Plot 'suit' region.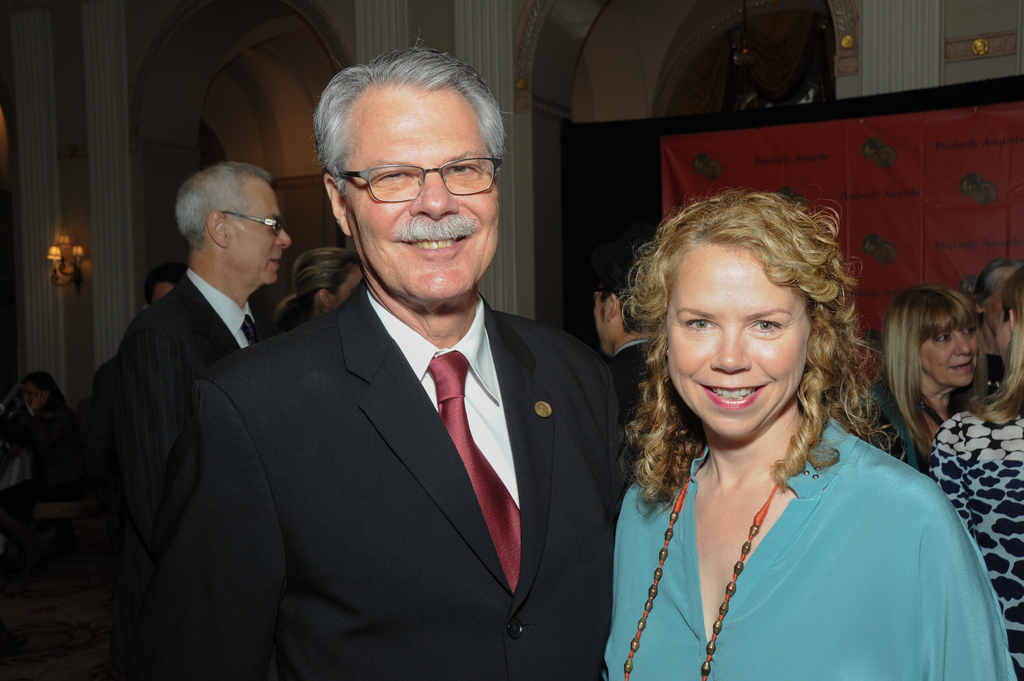
Plotted at [120, 271, 266, 593].
